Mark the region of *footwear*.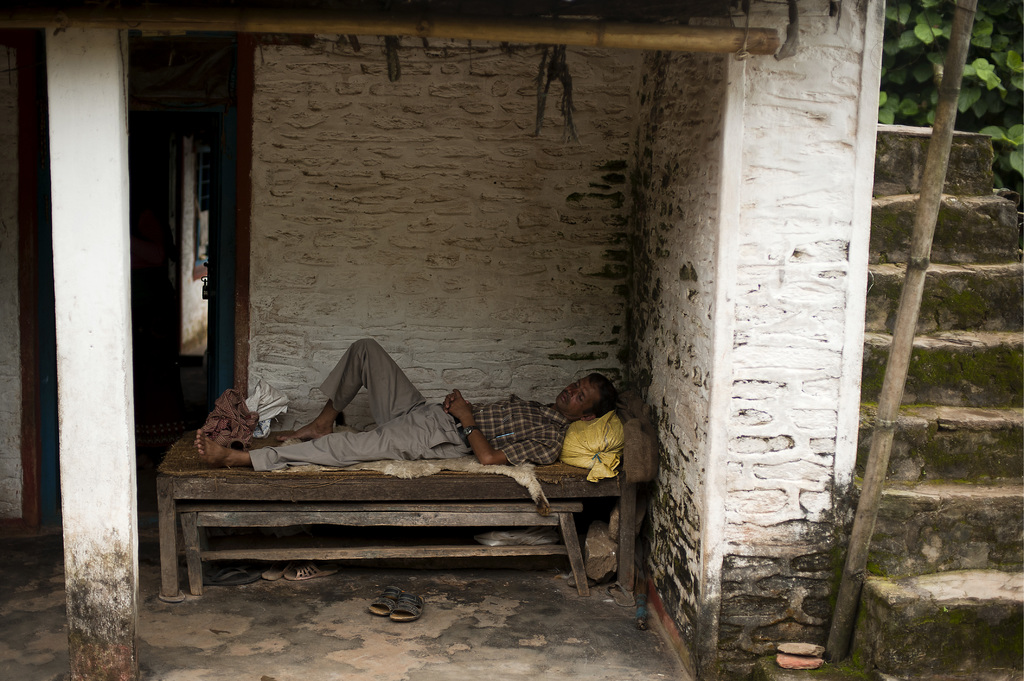
Region: <region>259, 567, 280, 584</region>.
